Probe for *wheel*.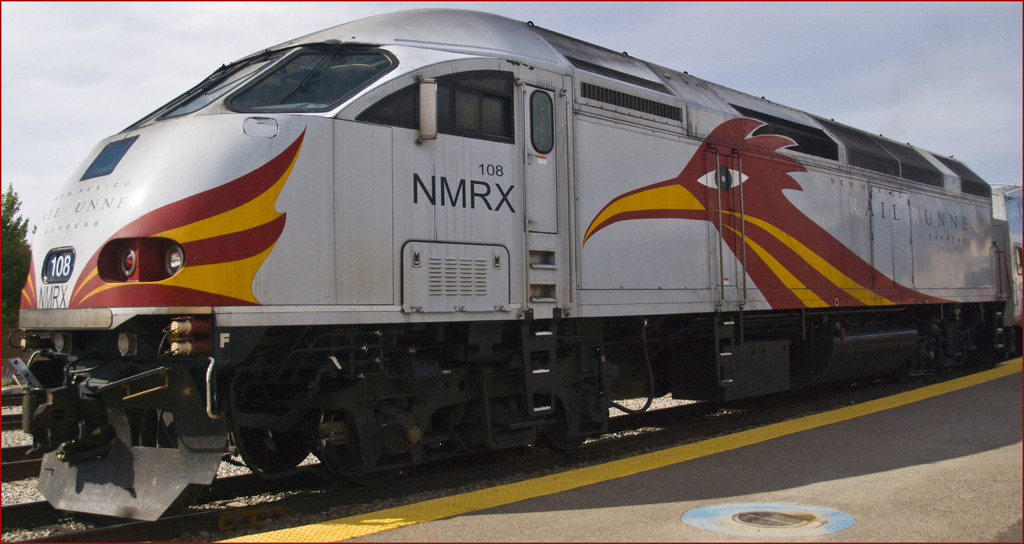
Probe result: <bbox>313, 377, 419, 490</bbox>.
